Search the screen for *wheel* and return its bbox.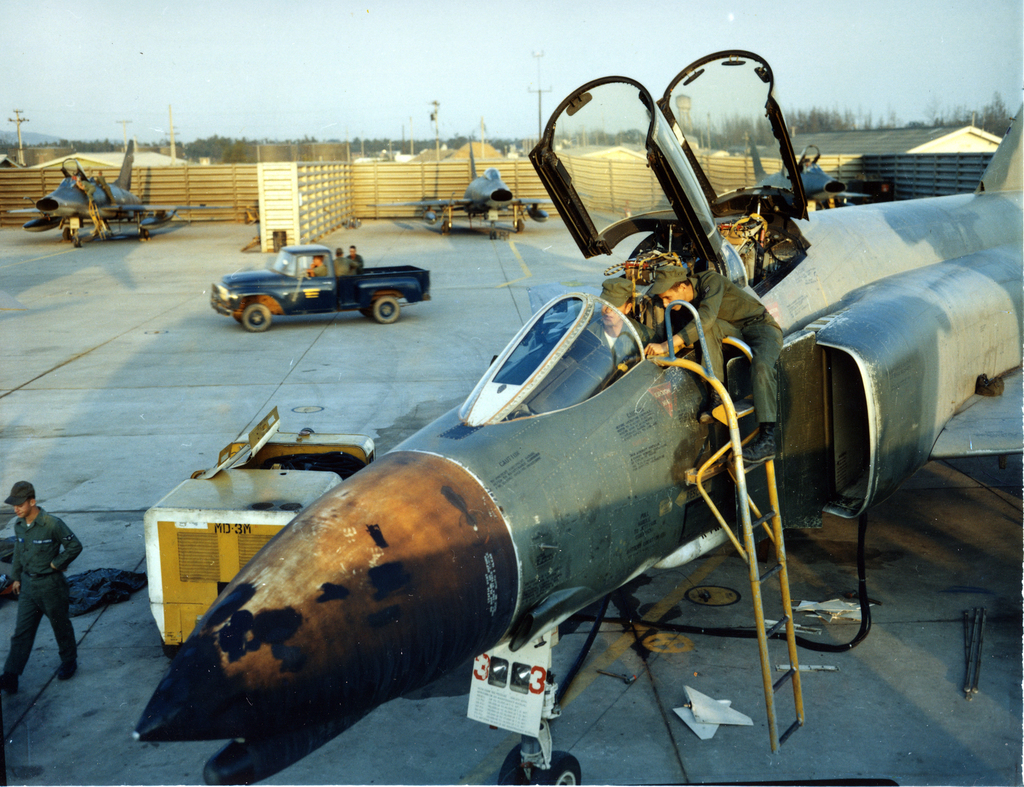
Found: pyautogui.locateOnScreen(242, 303, 271, 332).
